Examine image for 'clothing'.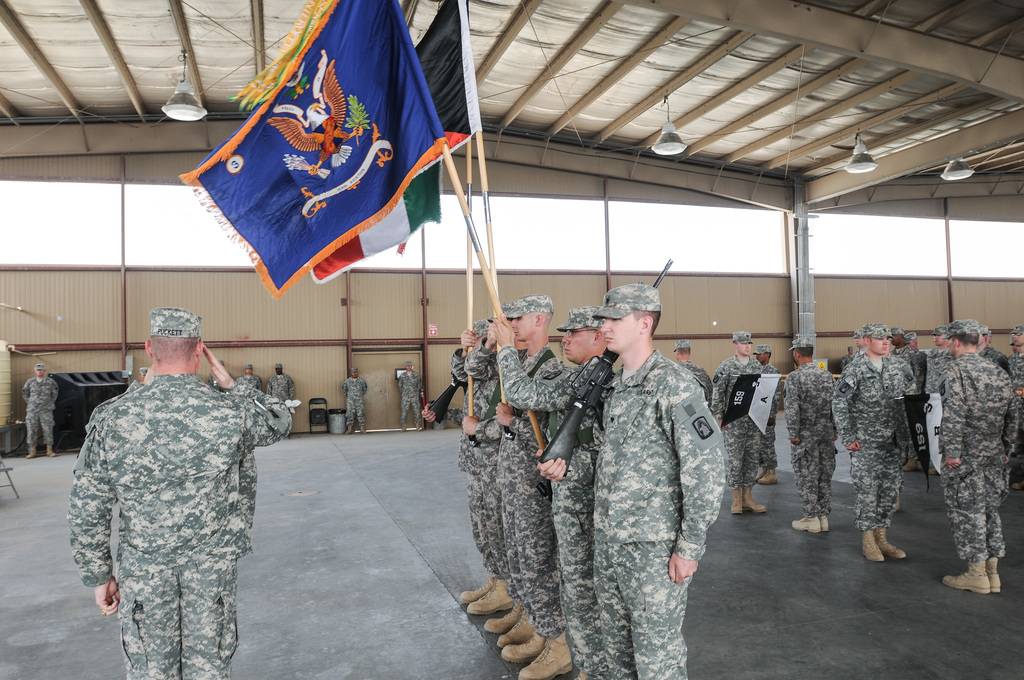
Examination result: Rect(1002, 345, 1023, 385).
